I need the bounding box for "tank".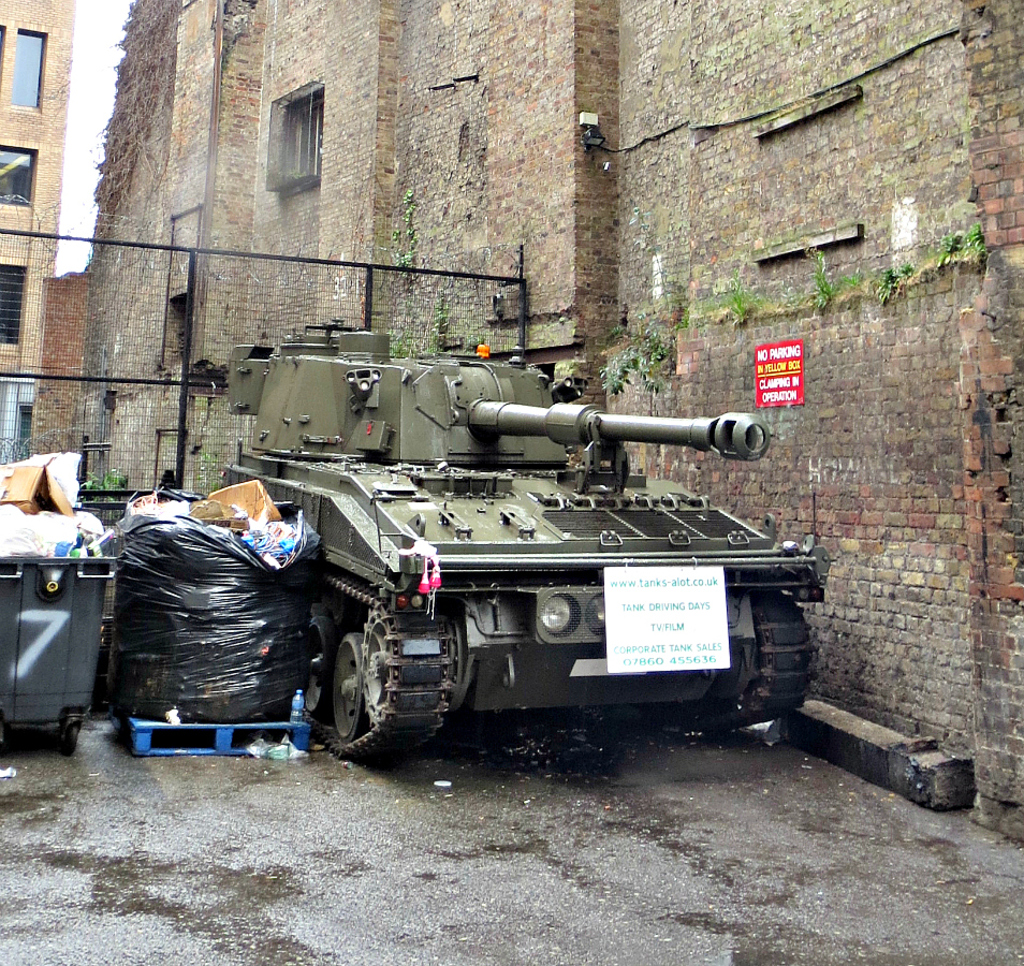
Here it is: [219, 319, 824, 758].
